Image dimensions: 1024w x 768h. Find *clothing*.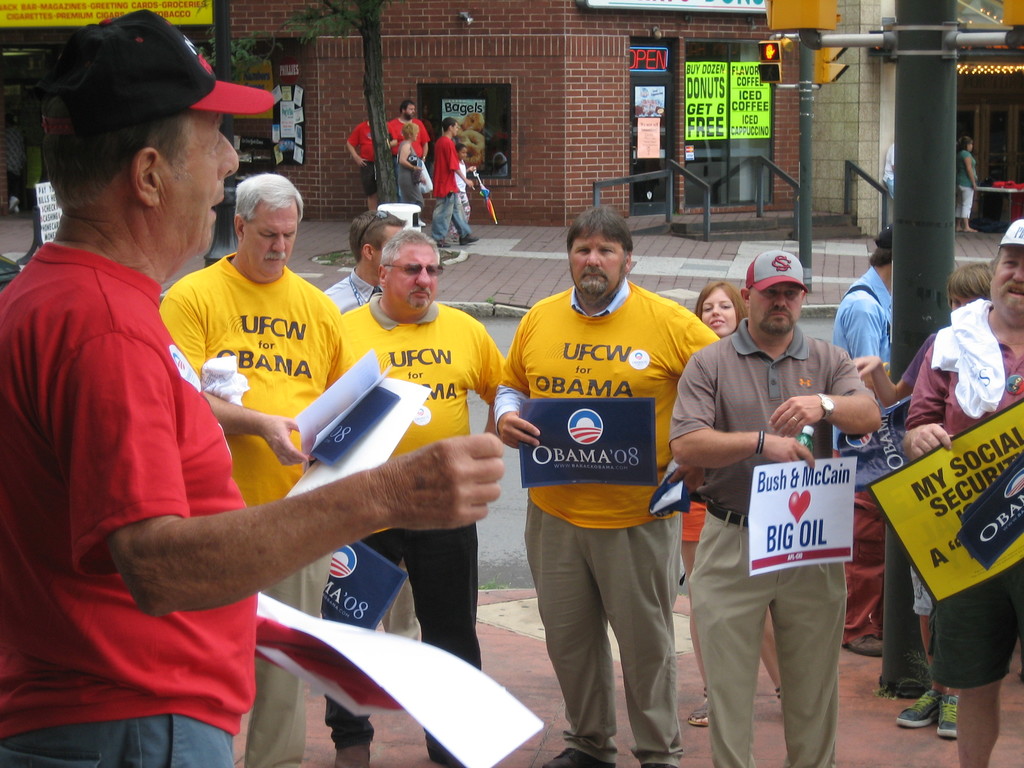
box(508, 264, 730, 765).
